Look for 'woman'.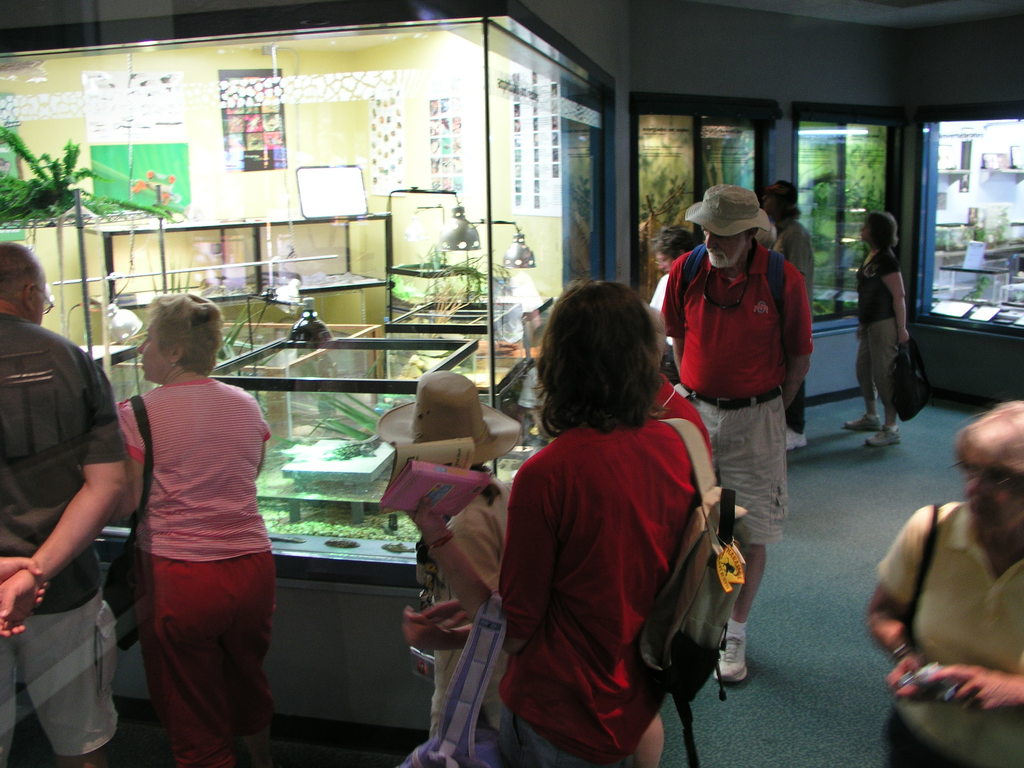
Found: detection(494, 274, 733, 767).
